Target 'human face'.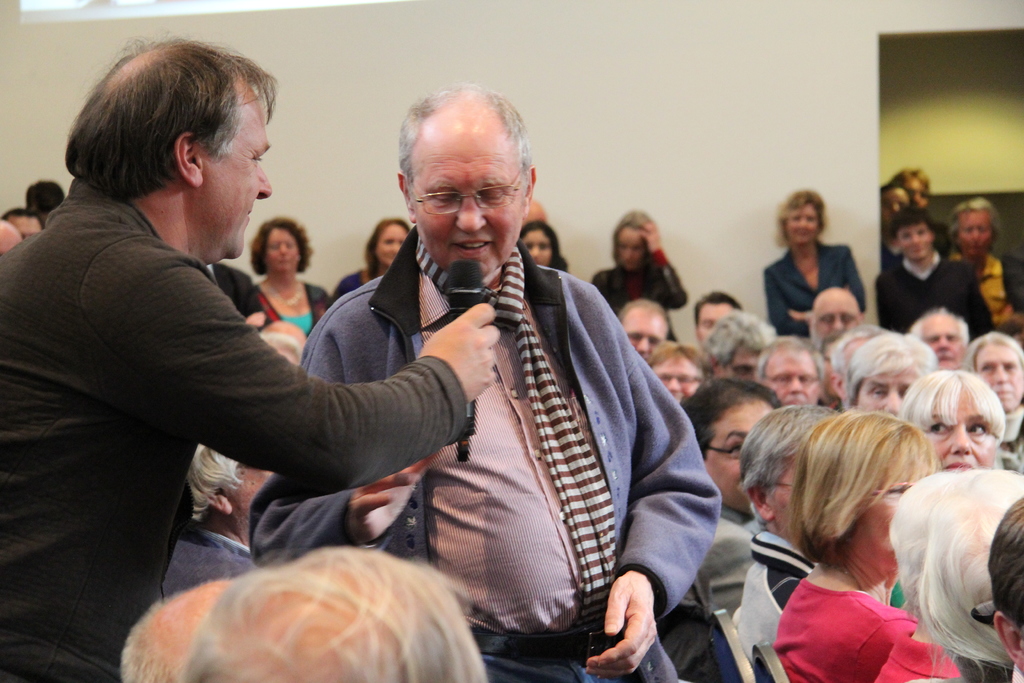
Target region: (194, 79, 271, 257).
